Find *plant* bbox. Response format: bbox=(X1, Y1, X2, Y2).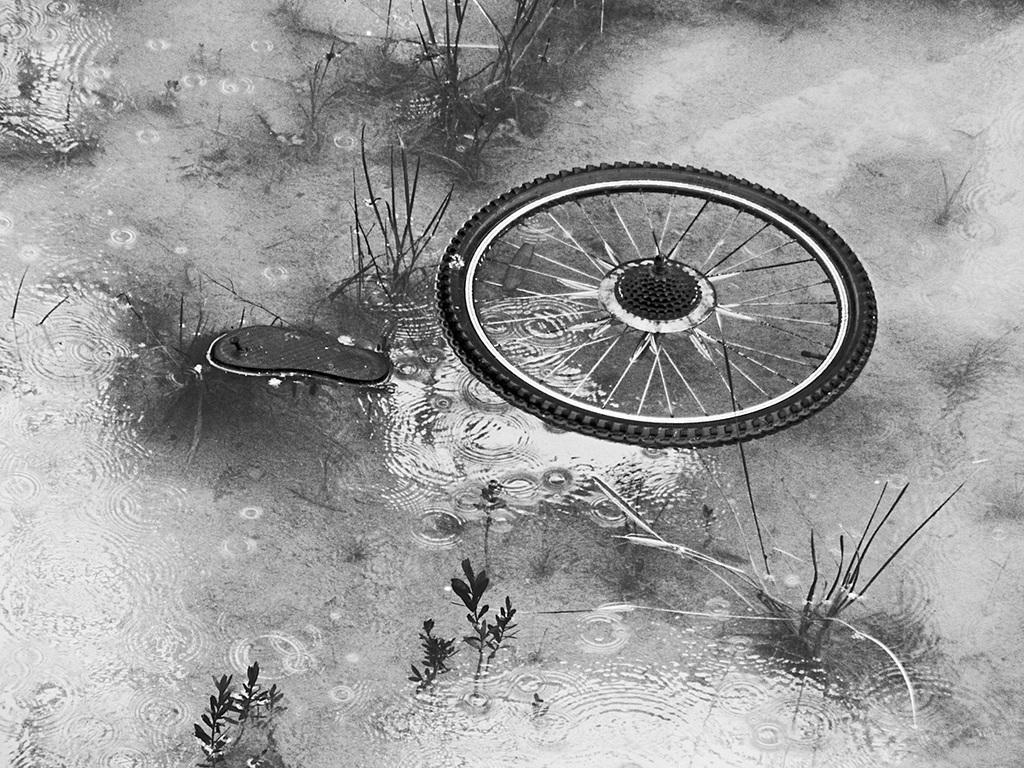
bbox=(591, 311, 968, 729).
